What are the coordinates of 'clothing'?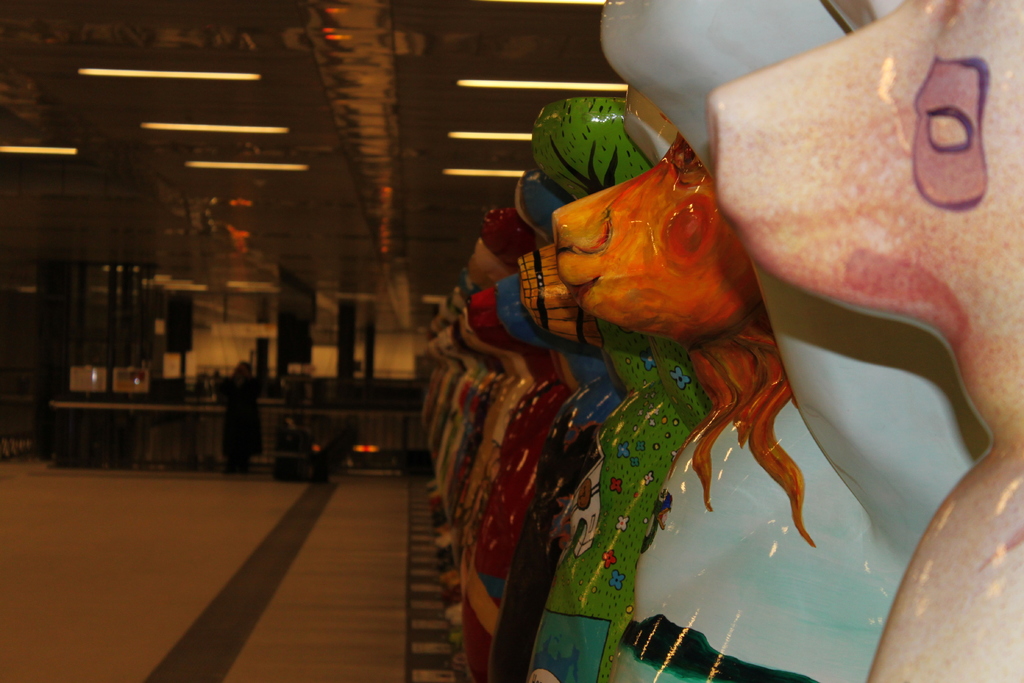
select_region(216, 377, 268, 468).
